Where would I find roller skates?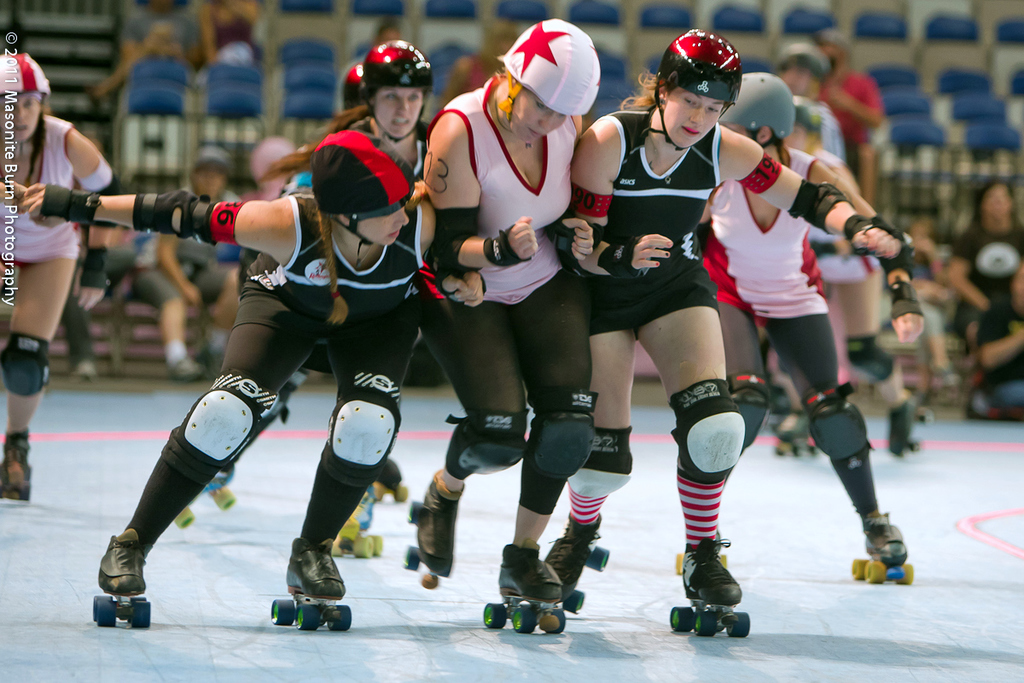
At left=334, top=487, right=385, bottom=559.
